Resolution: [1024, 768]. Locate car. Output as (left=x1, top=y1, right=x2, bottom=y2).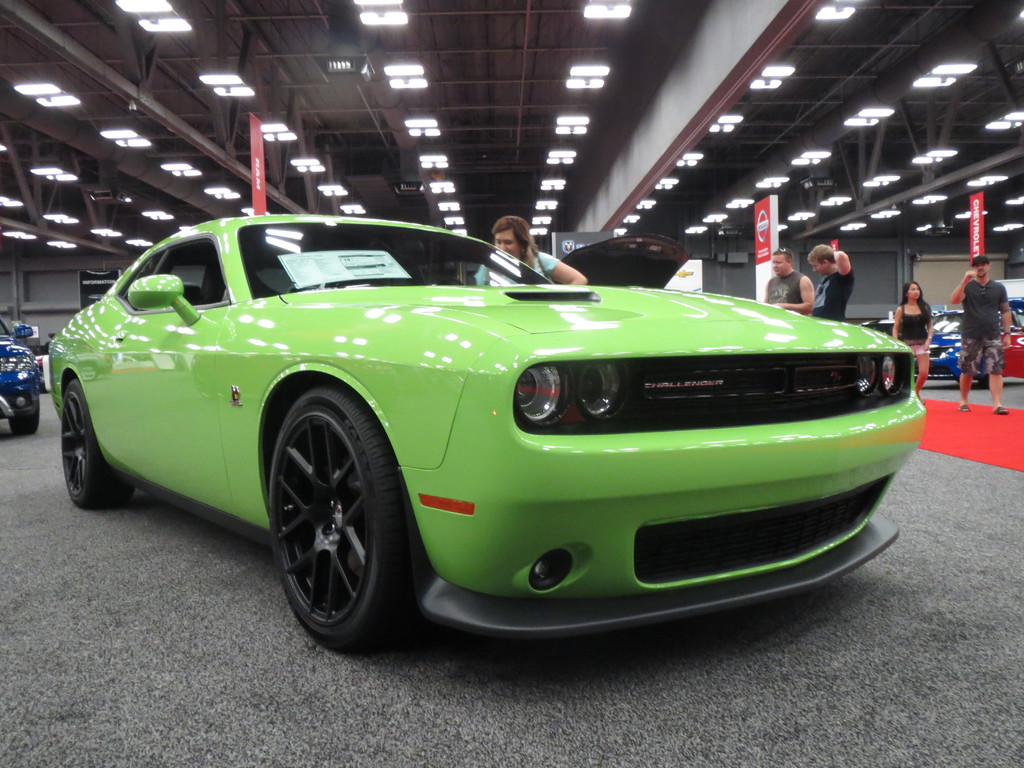
(left=858, top=317, right=895, bottom=336).
